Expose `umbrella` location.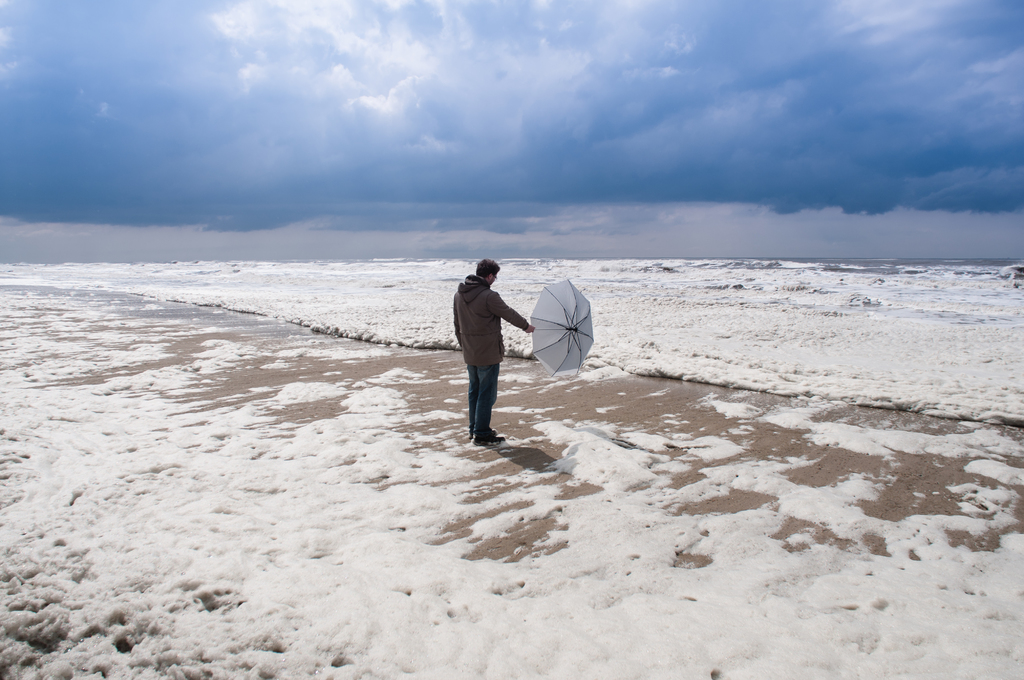
Exposed at x1=529 y1=277 x2=595 y2=378.
